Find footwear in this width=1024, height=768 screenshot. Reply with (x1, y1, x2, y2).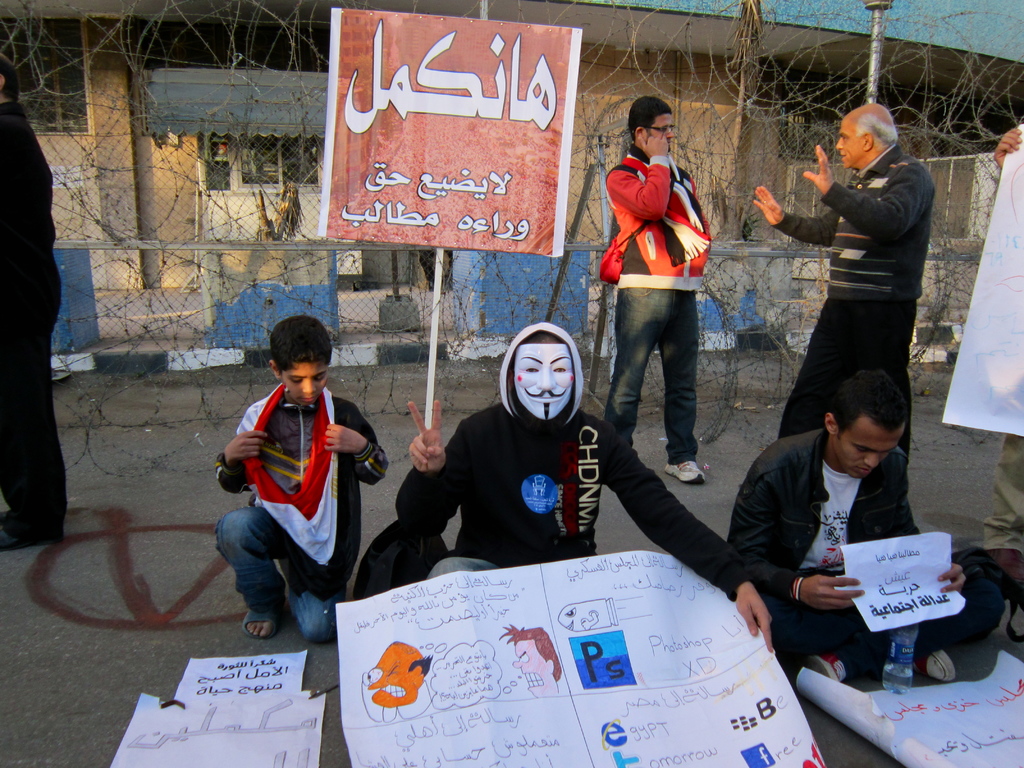
(0, 522, 63, 549).
